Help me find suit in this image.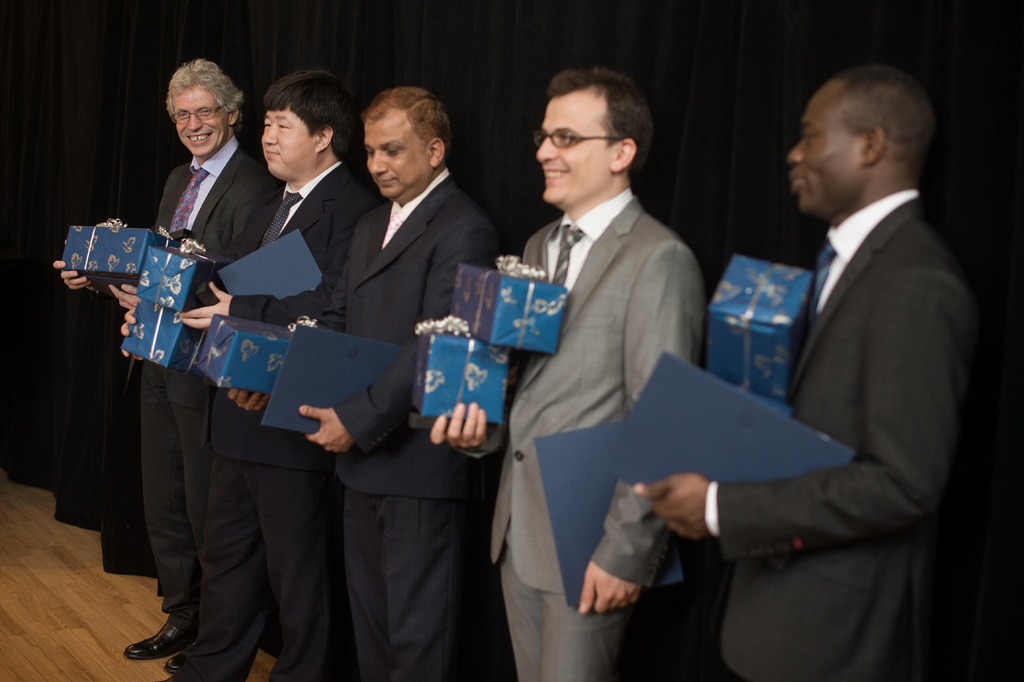
Found it: (181, 158, 375, 681).
